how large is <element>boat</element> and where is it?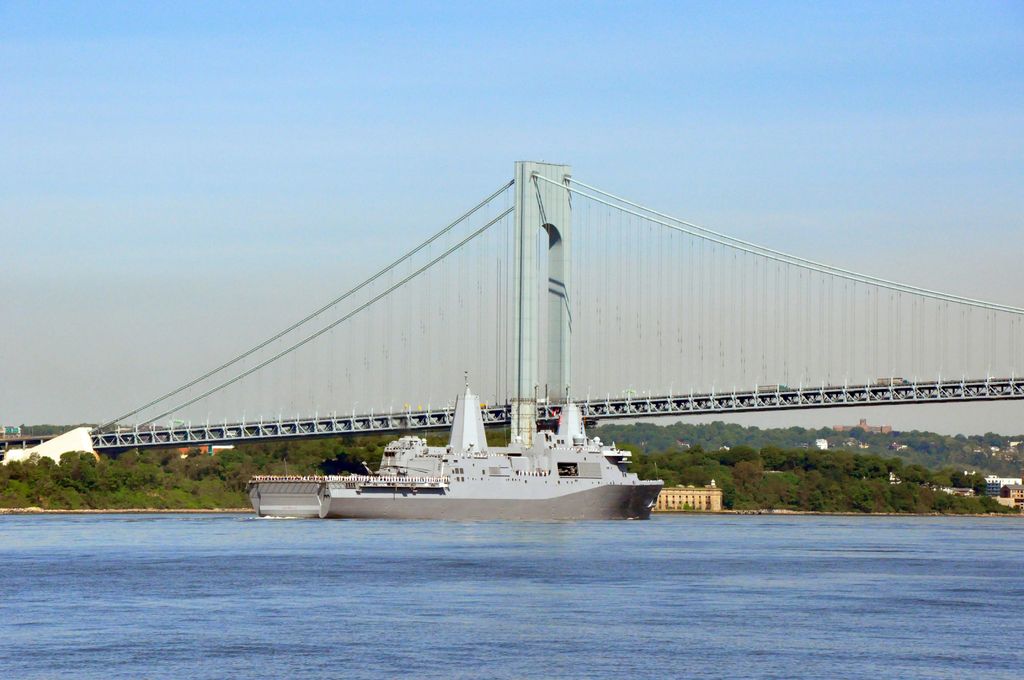
Bounding box: <region>322, 366, 668, 520</region>.
